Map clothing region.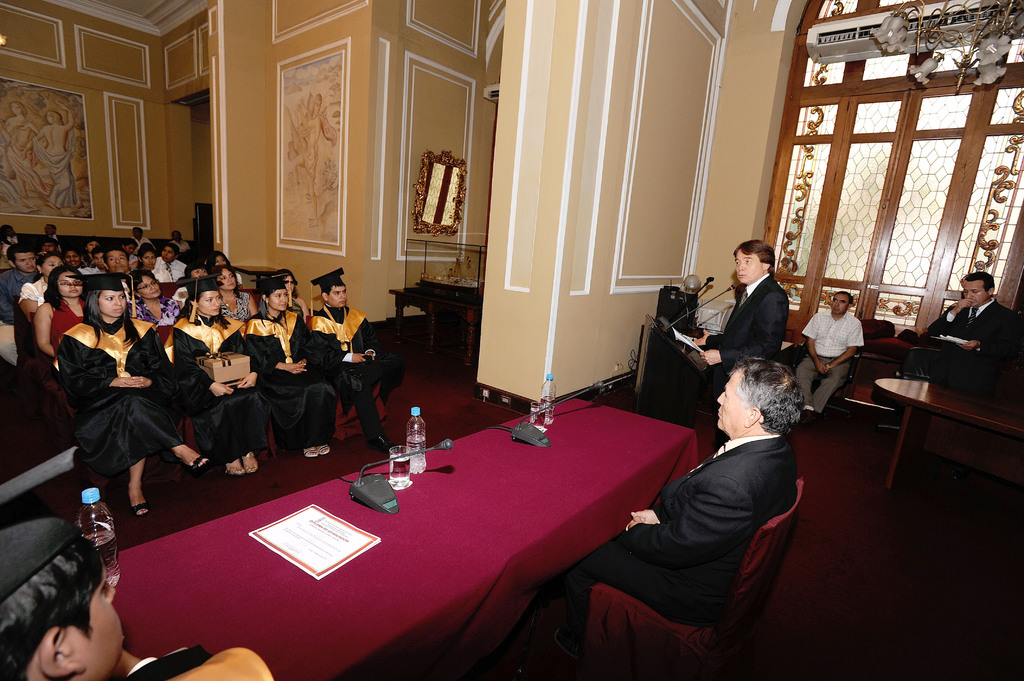
Mapped to box=[47, 294, 84, 347].
